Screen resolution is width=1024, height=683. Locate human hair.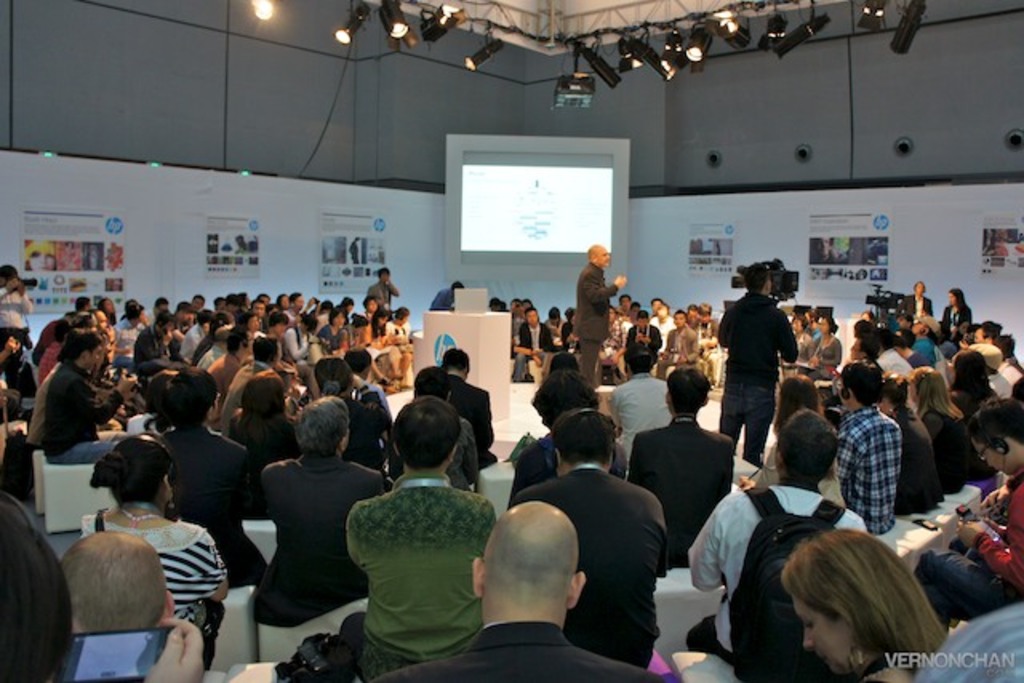
pyautogui.locateOnScreen(125, 299, 144, 320).
